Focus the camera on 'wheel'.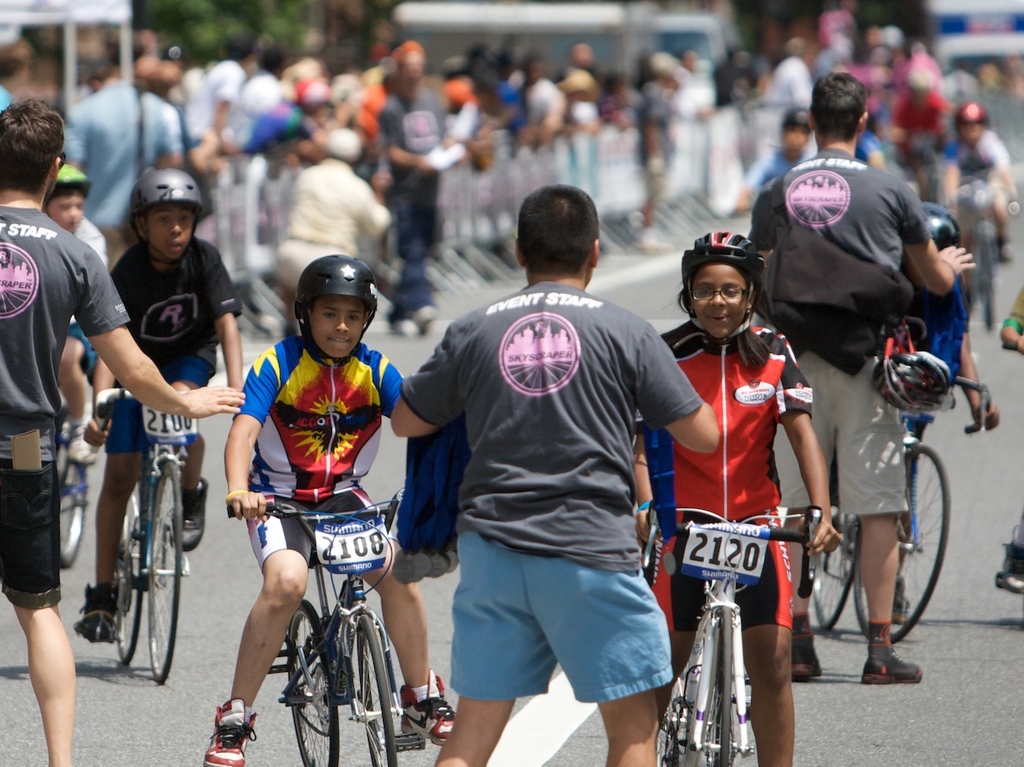
Focus region: box=[813, 526, 852, 630].
